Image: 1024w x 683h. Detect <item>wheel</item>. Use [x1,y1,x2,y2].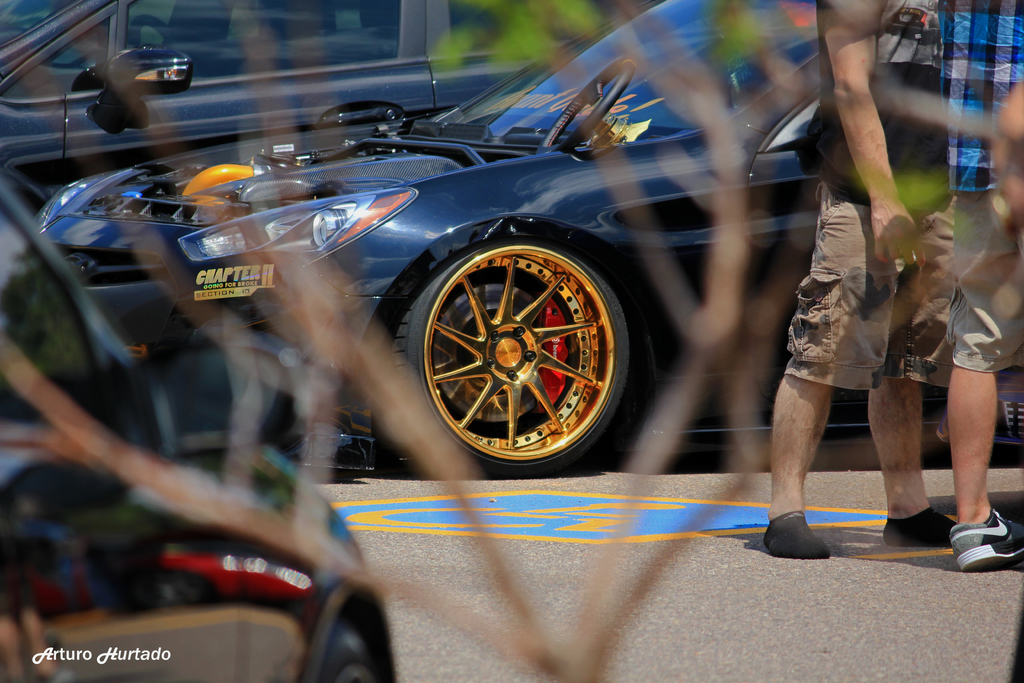
[404,220,637,472].
